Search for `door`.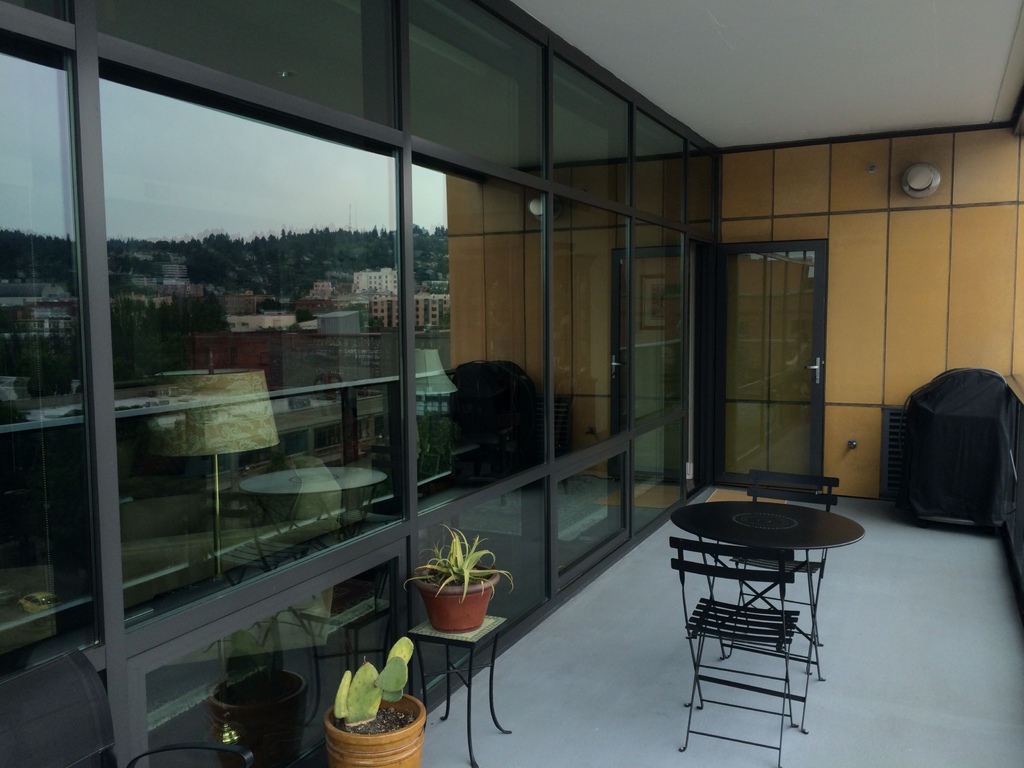
Found at [x1=555, y1=196, x2=633, y2=589].
